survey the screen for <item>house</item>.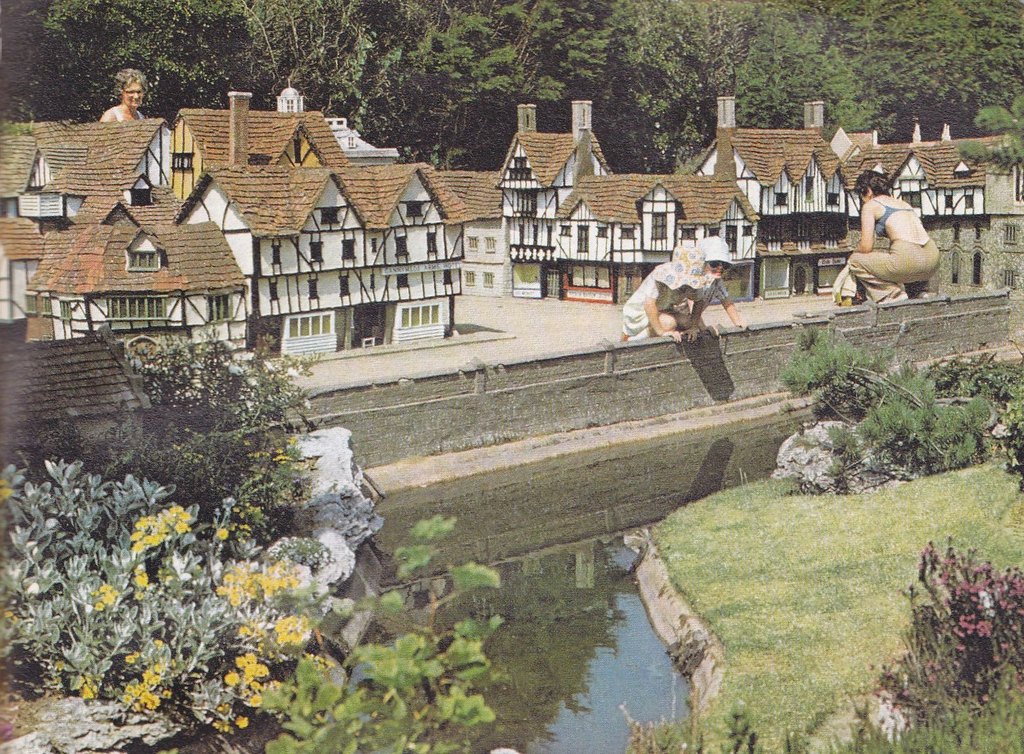
Survey found: box=[921, 159, 992, 236].
